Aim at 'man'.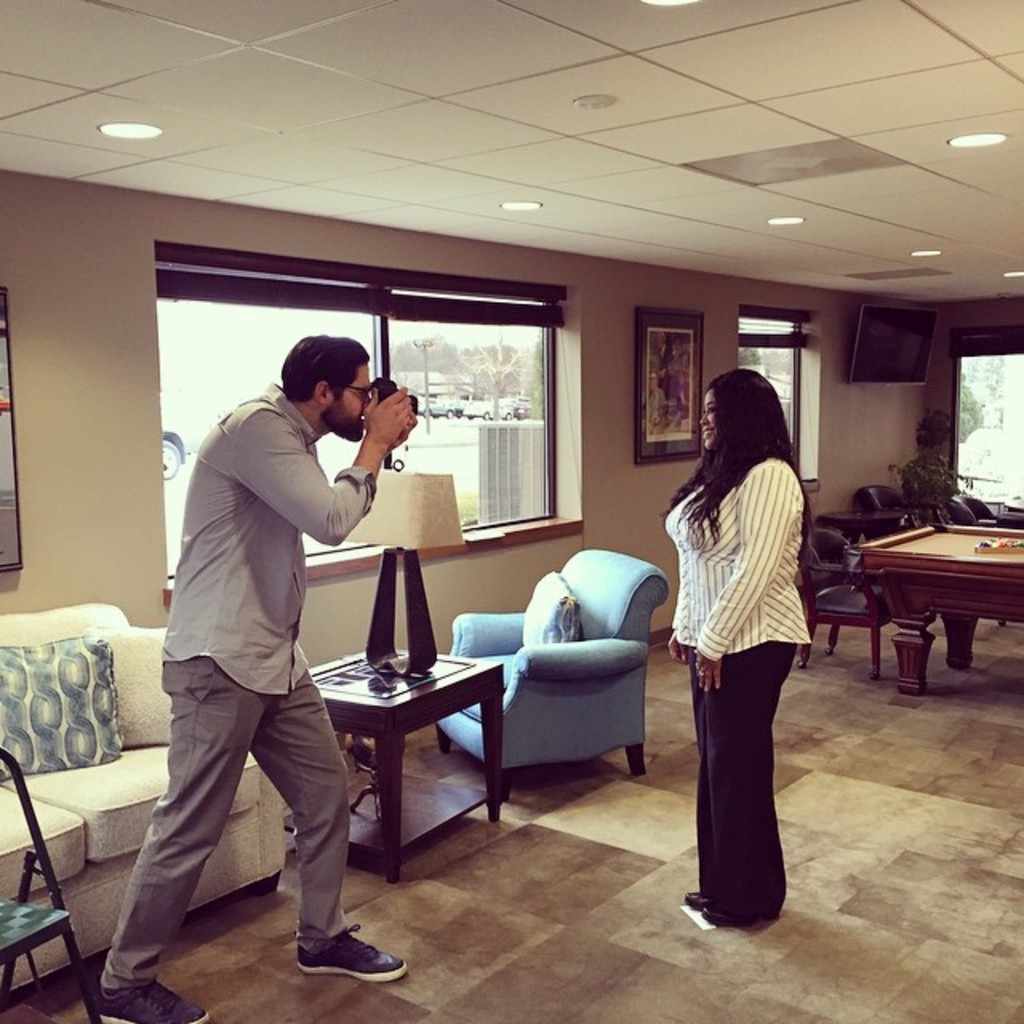
Aimed at bbox(128, 317, 426, 960).
